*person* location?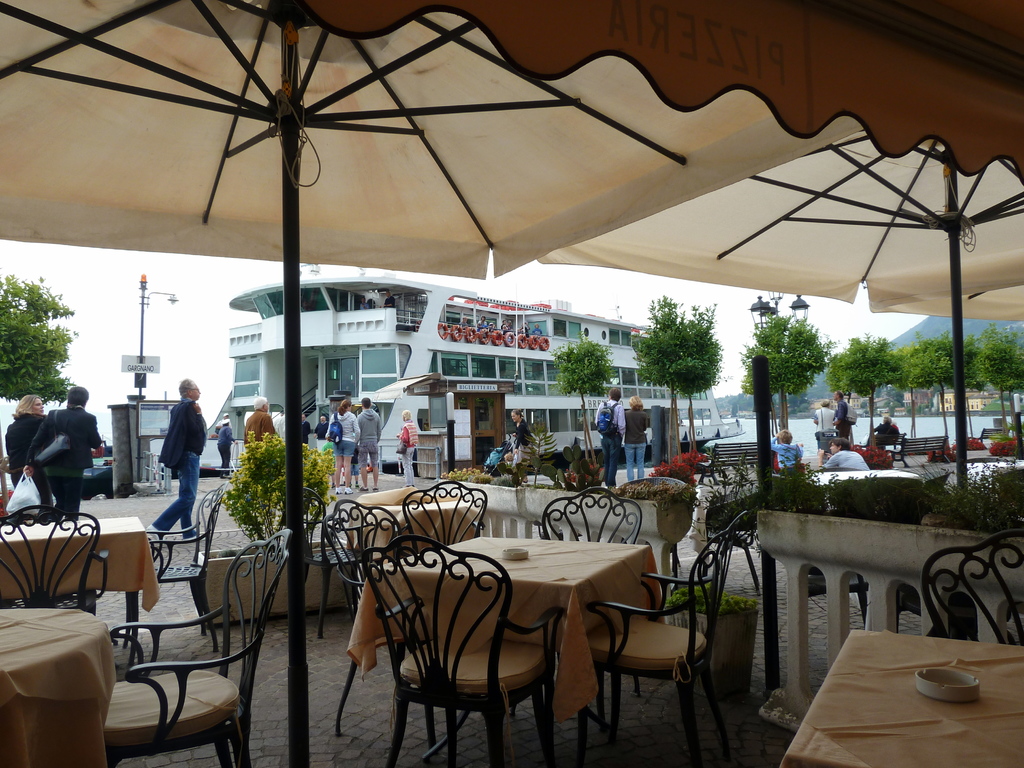
box(357, 397, 383, 490)
